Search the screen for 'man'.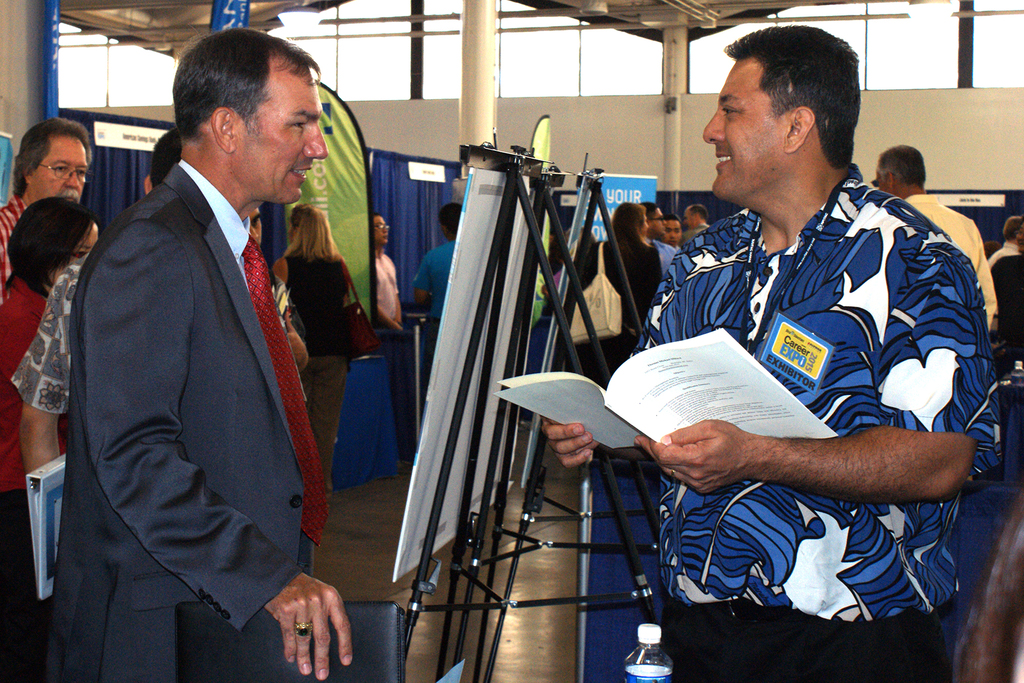
Found at left=44, top=12, right=358, bottom=682.
